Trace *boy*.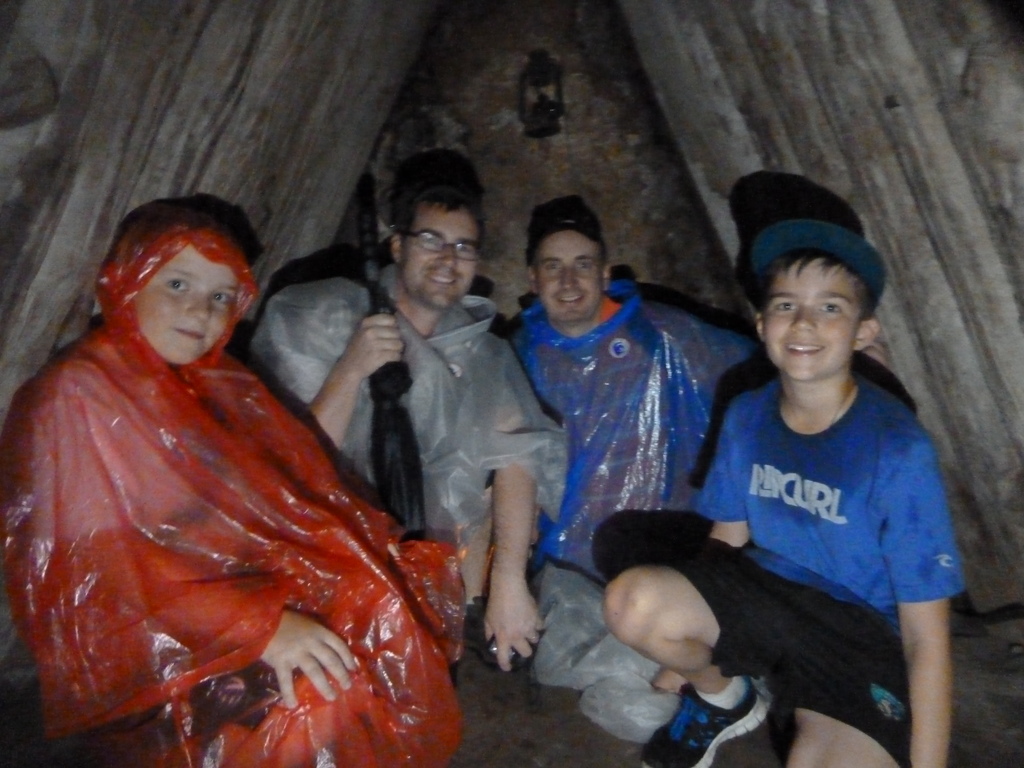
Traced to <box>598,220,965,767</box>.
